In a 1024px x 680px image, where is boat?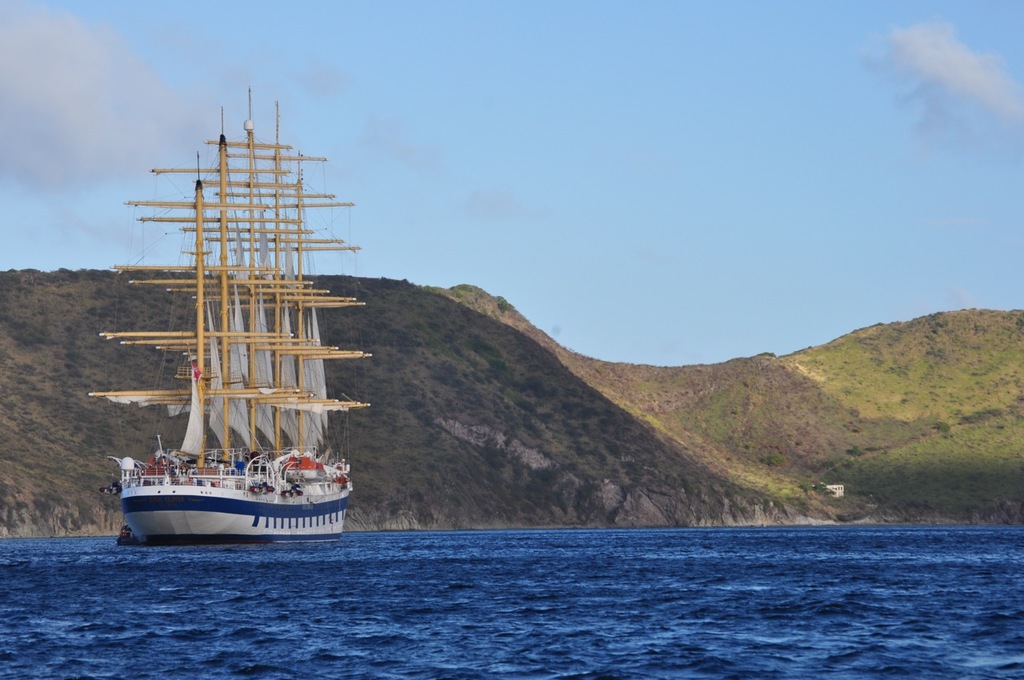
86 80 387 582.
